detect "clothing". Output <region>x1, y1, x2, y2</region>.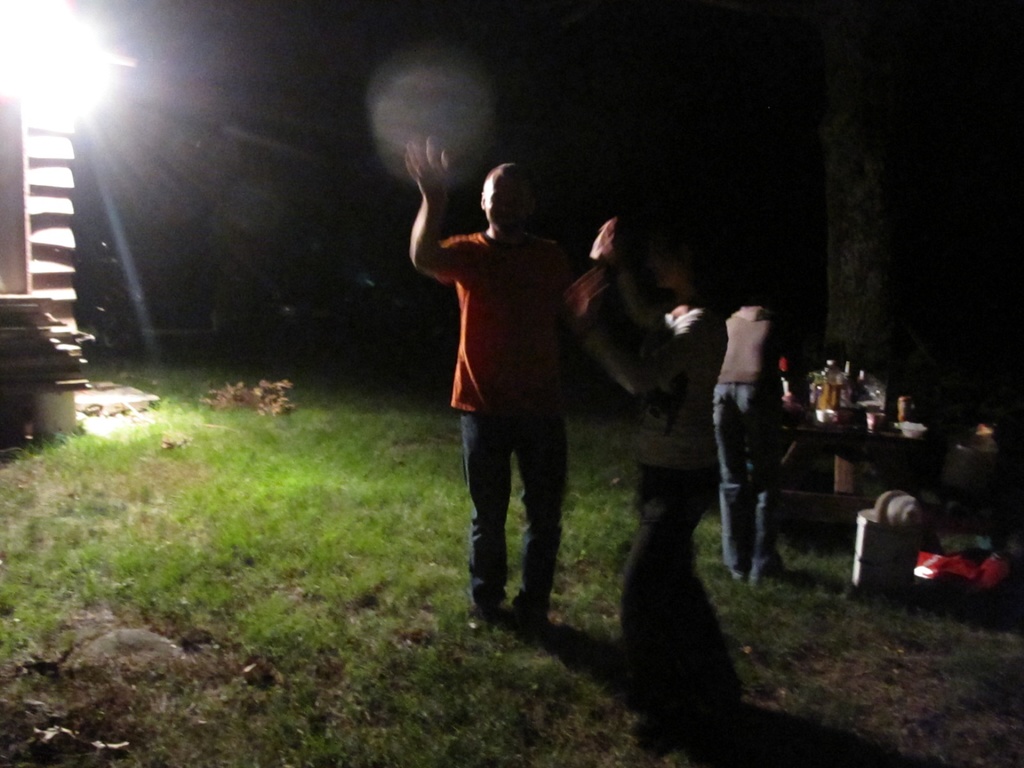
<region>701, 282, 803, 589</region>.
